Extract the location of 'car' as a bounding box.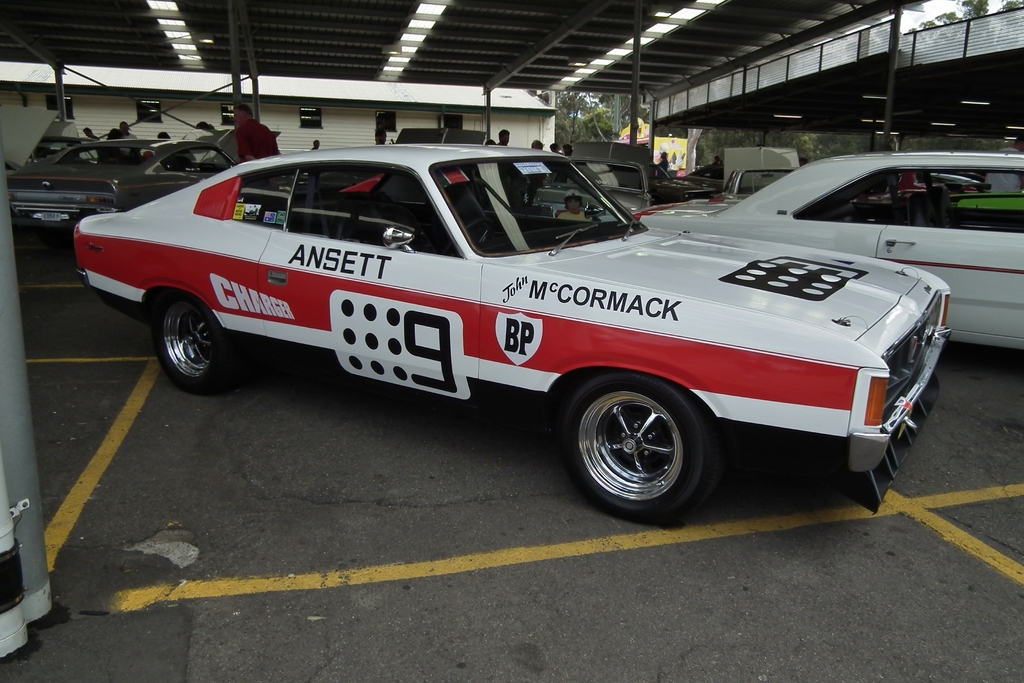
BBox(8, 139, 236, 225).
